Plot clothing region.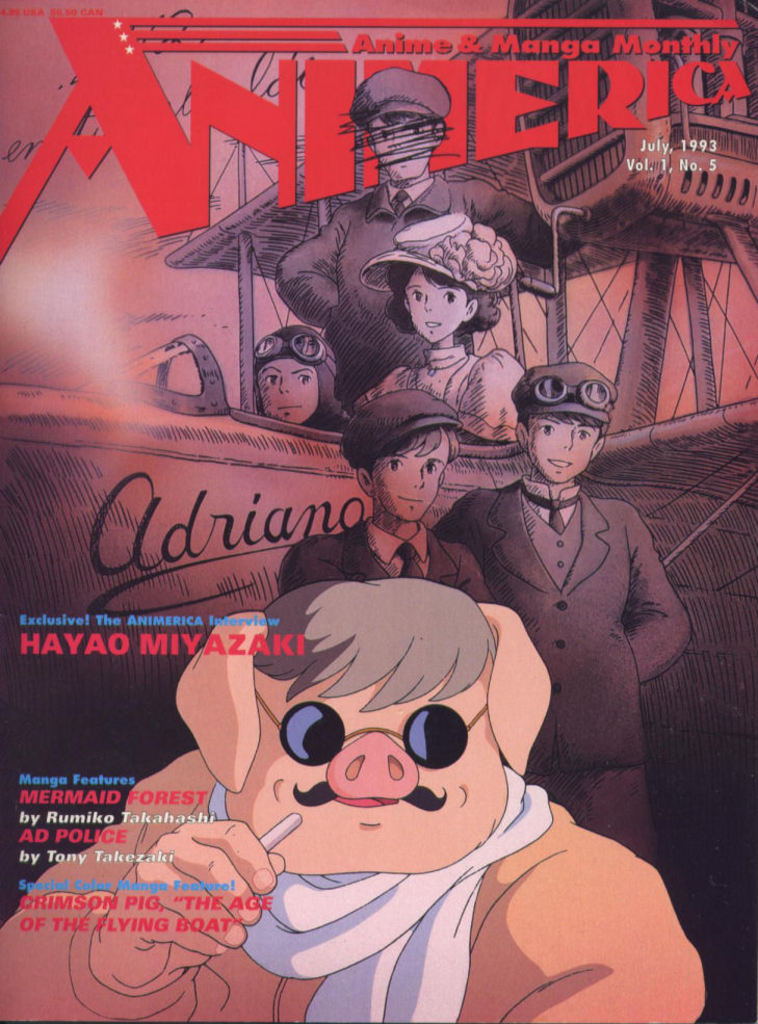
Plotted at locate(0, 757, 709, 1023).
